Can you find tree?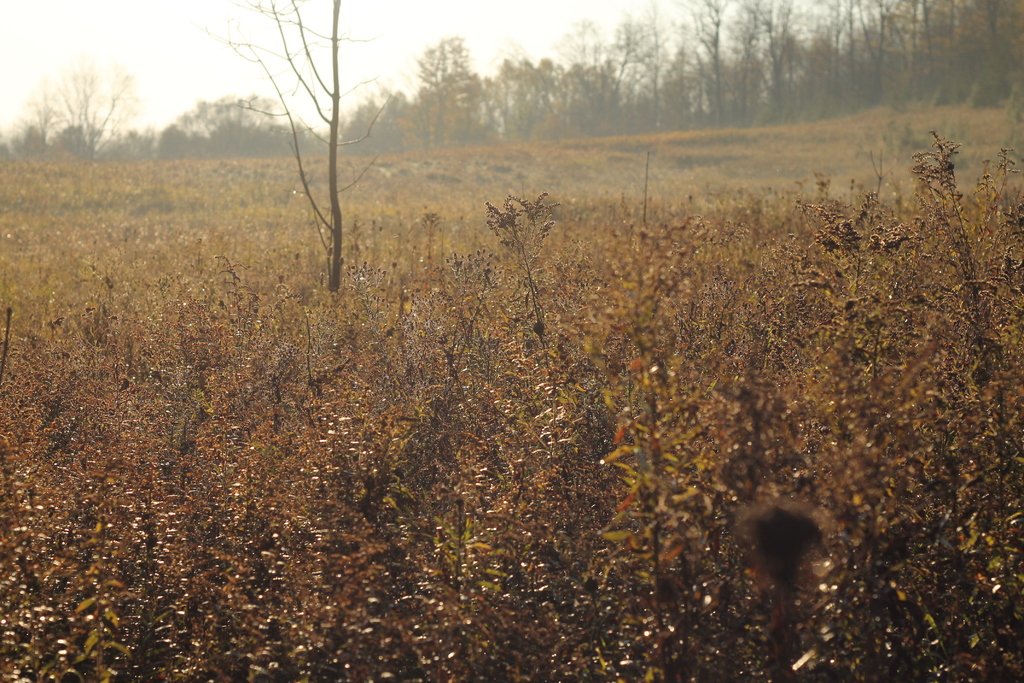
Yes, bounding box: <region>0, 120, 56, 164</region>.
